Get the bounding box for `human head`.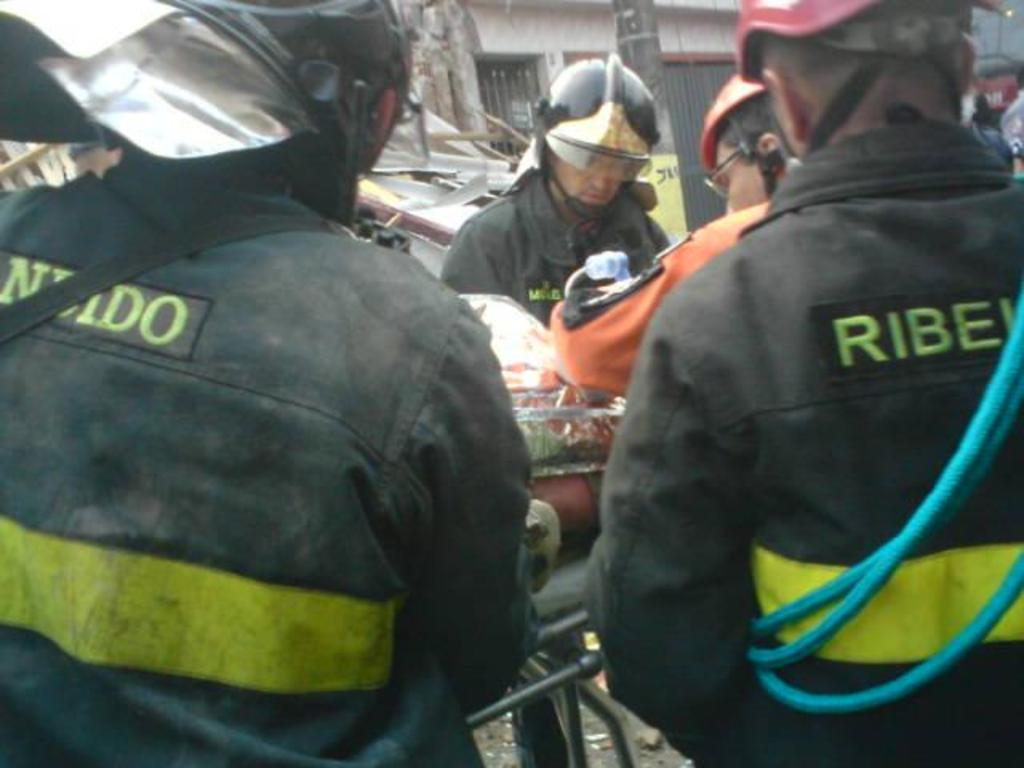
526, 66, 677, 219.
